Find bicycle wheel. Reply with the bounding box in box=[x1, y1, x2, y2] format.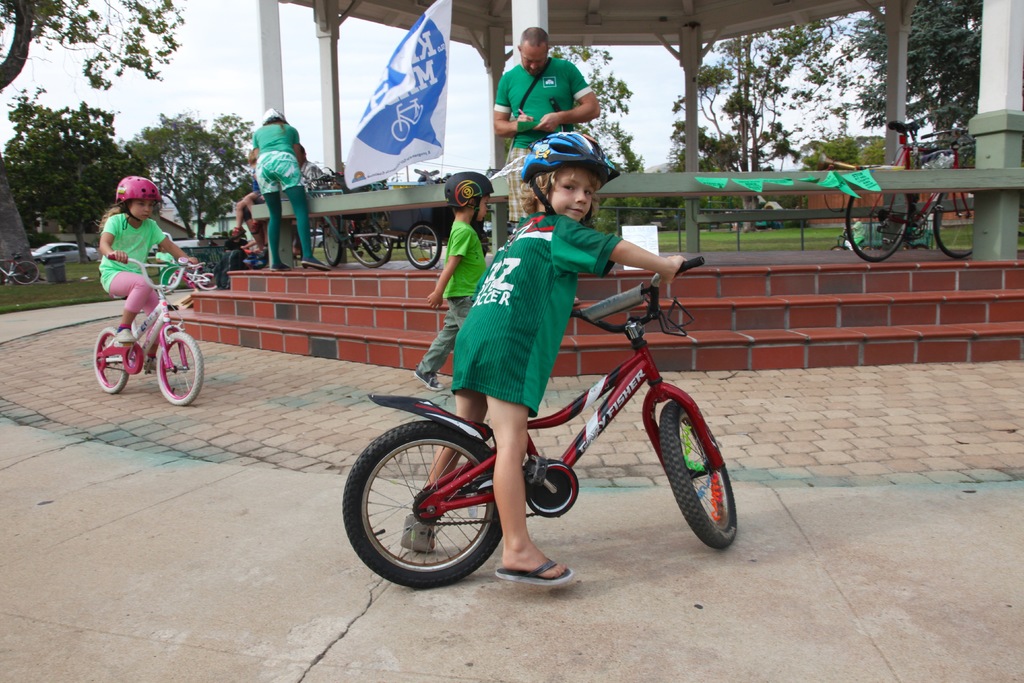
box=[320, 214, 348, 270].
